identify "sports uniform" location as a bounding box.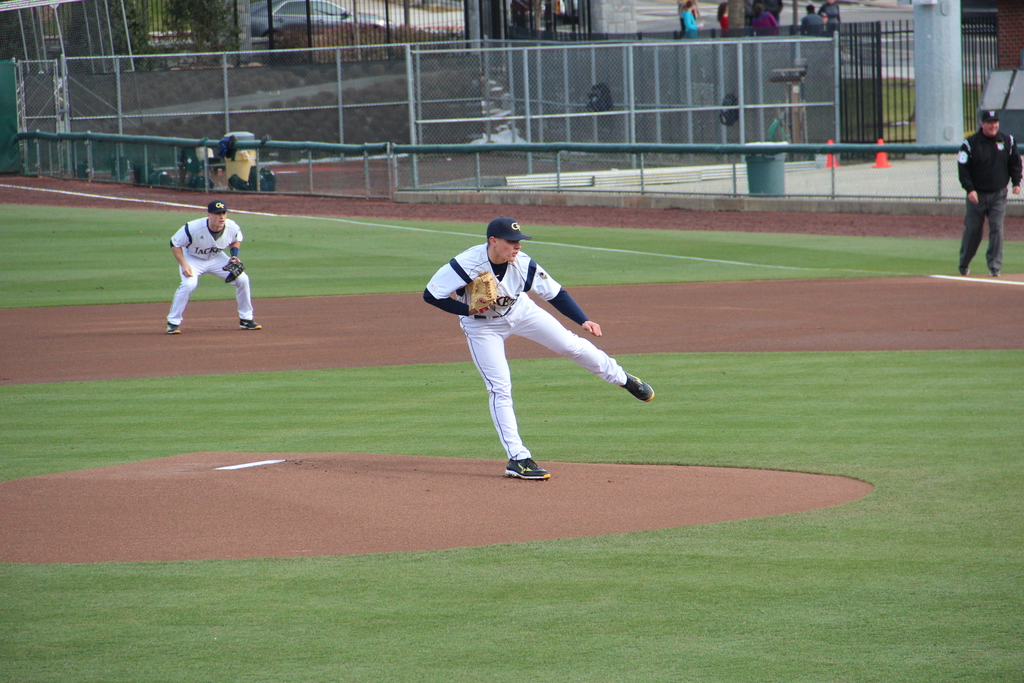
<box>961,129,1023,270</box>.
